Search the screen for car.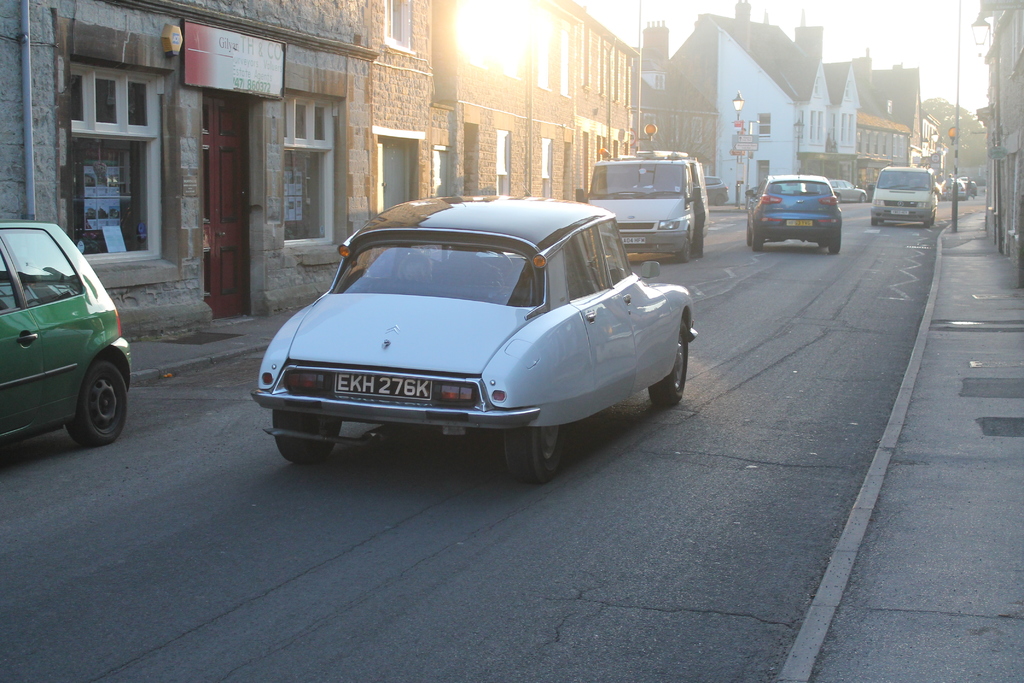
Found at select_region(943, 181, 966, 199).
